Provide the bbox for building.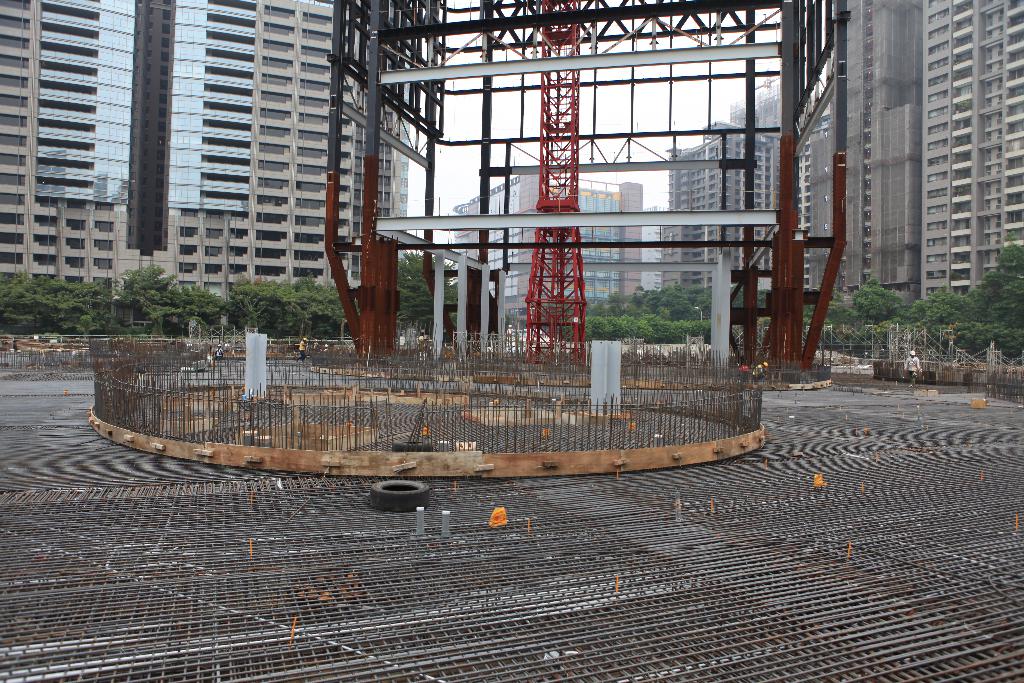
detection(654, 0, 1023, 310).
